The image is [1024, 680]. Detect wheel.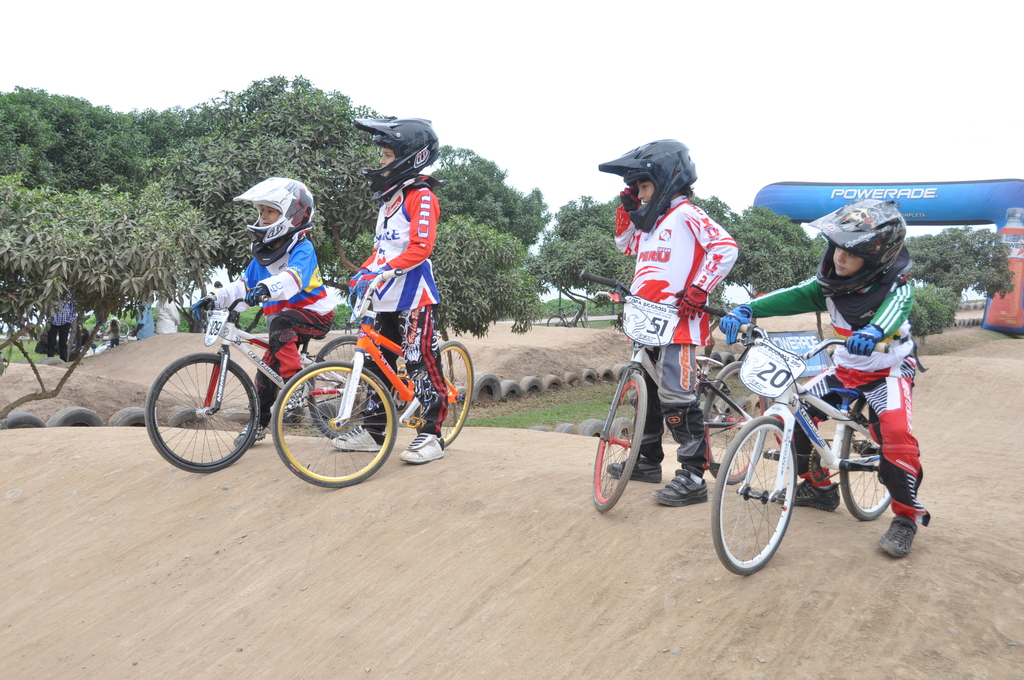
Detection: <bbox>590, 371, 644, 513</bbox>.
